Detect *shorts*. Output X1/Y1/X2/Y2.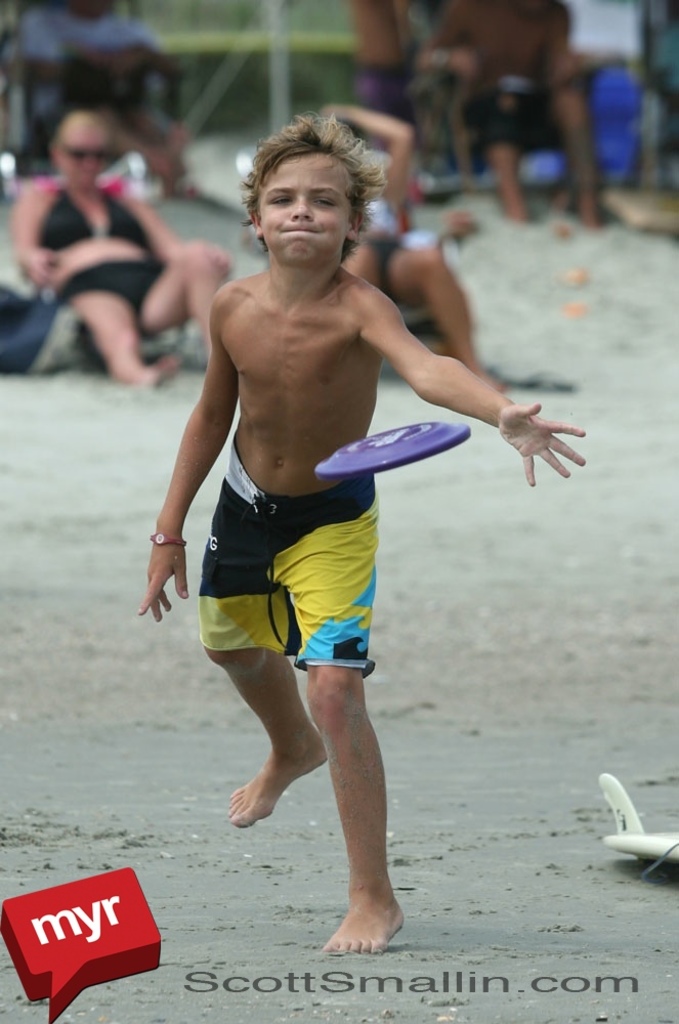
215/526/397/667.
